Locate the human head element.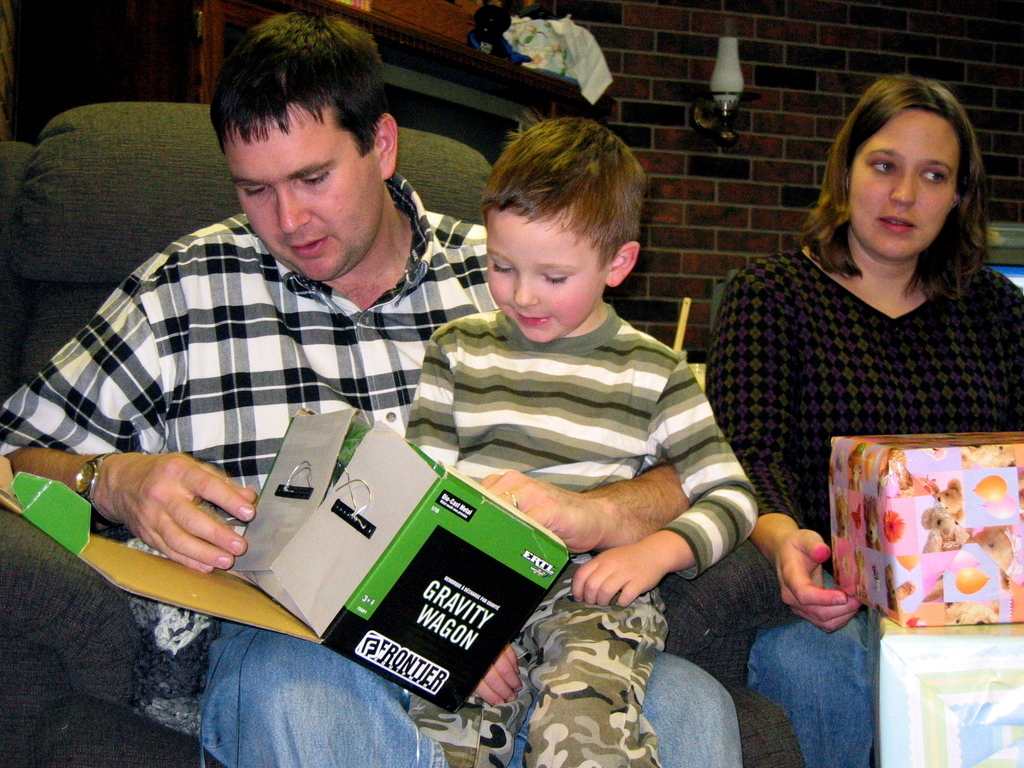
Element bbox: [820, 77, 979, 253].
